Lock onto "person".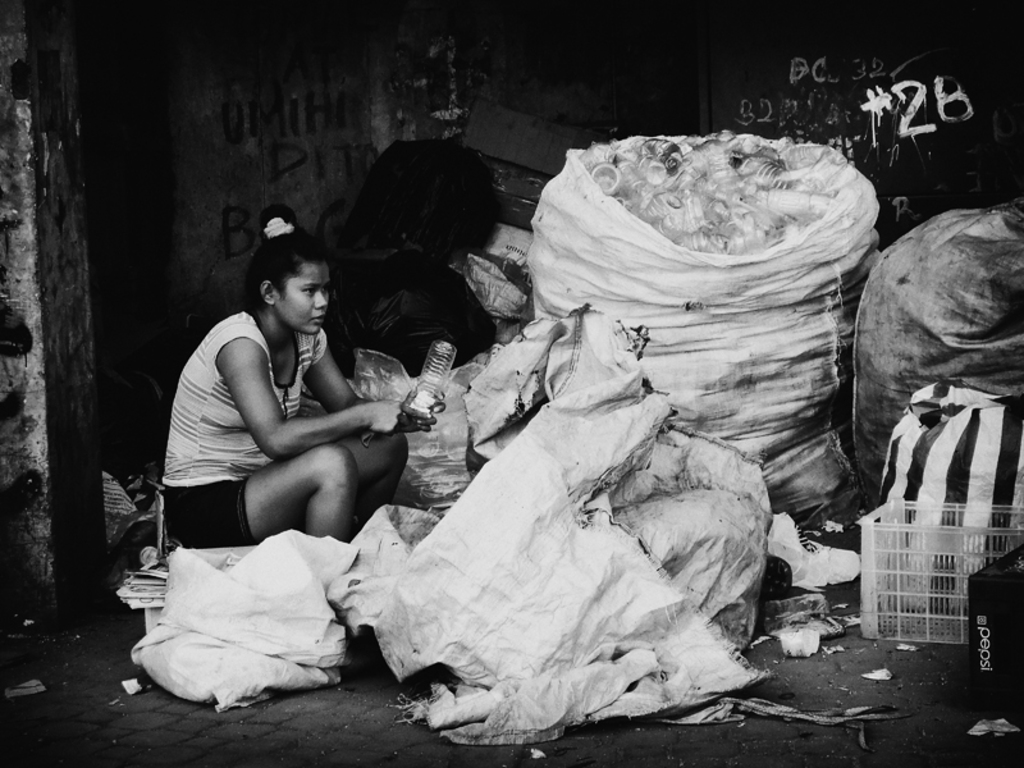
Locked: box(159, 202, 439, 545).
